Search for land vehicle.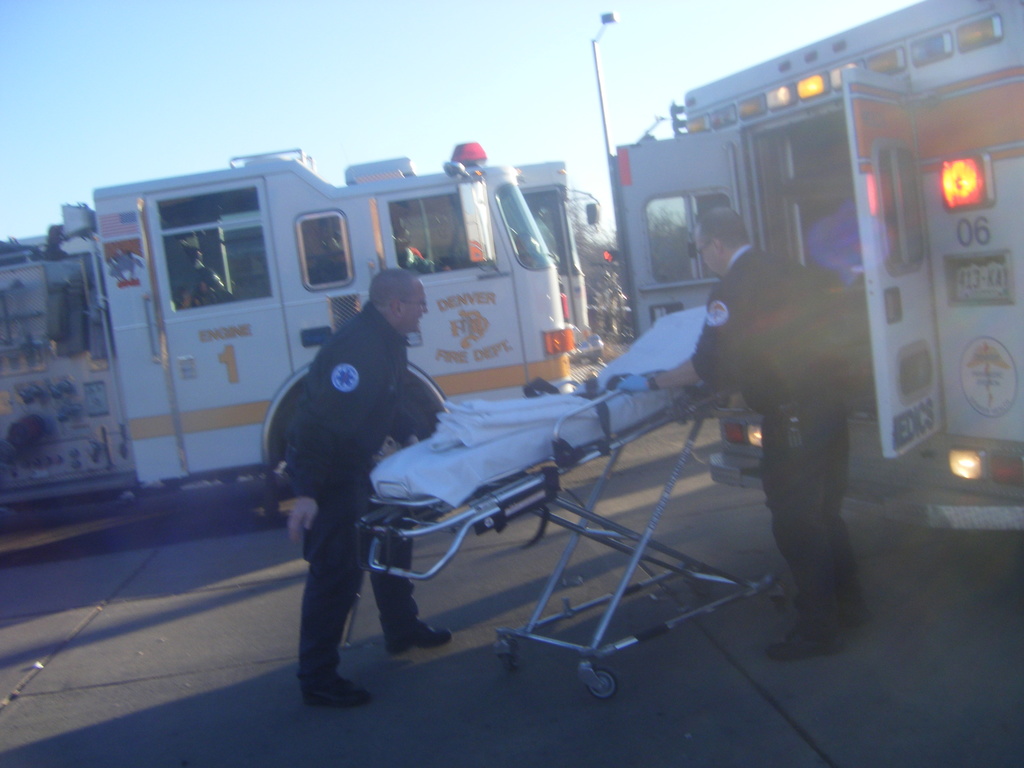
Found at rect(514, 156, 609, 369).
